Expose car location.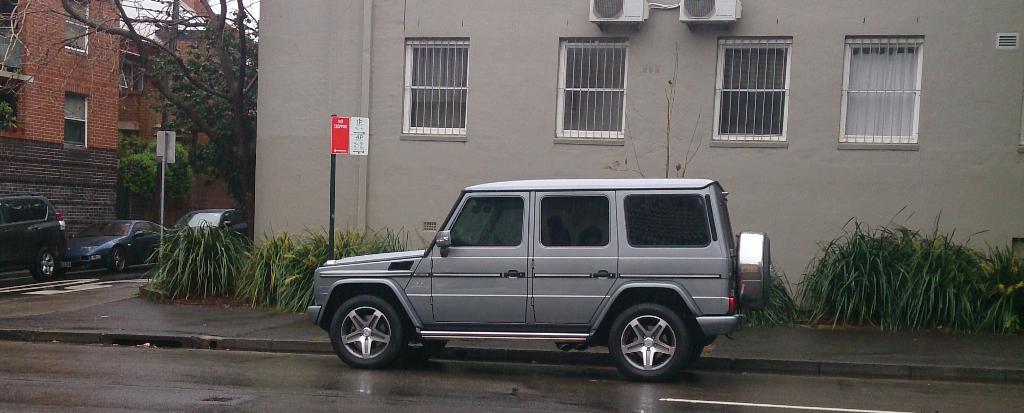
Exposed at left=168, top=209, right=244, bottom=248.
